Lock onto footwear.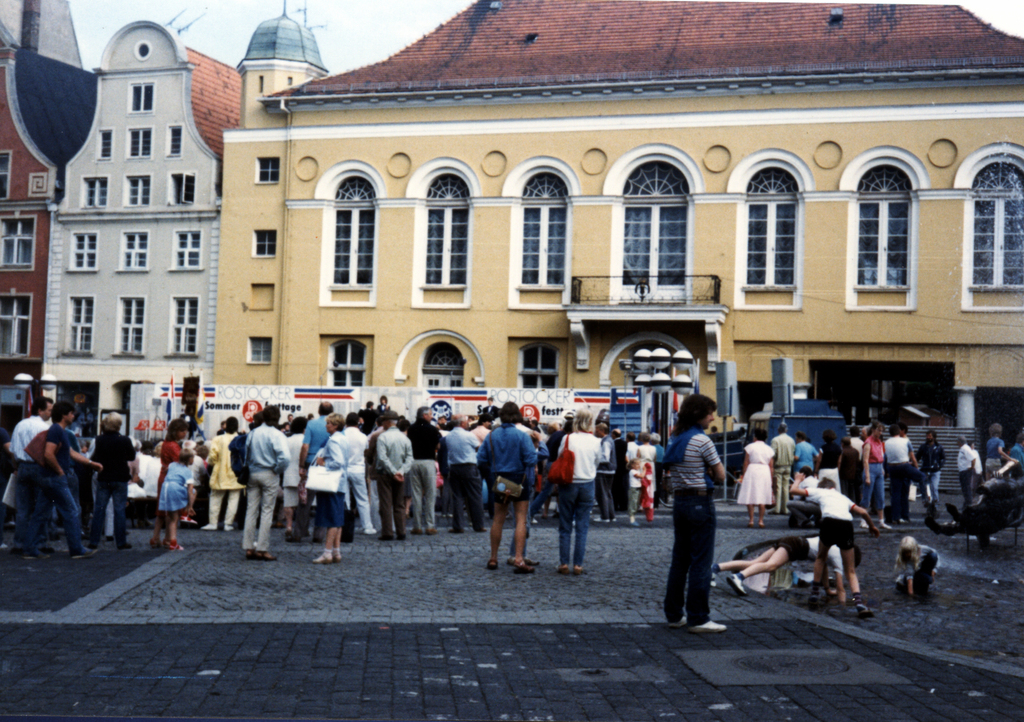
Locked: (115, 541, 132, 549).
